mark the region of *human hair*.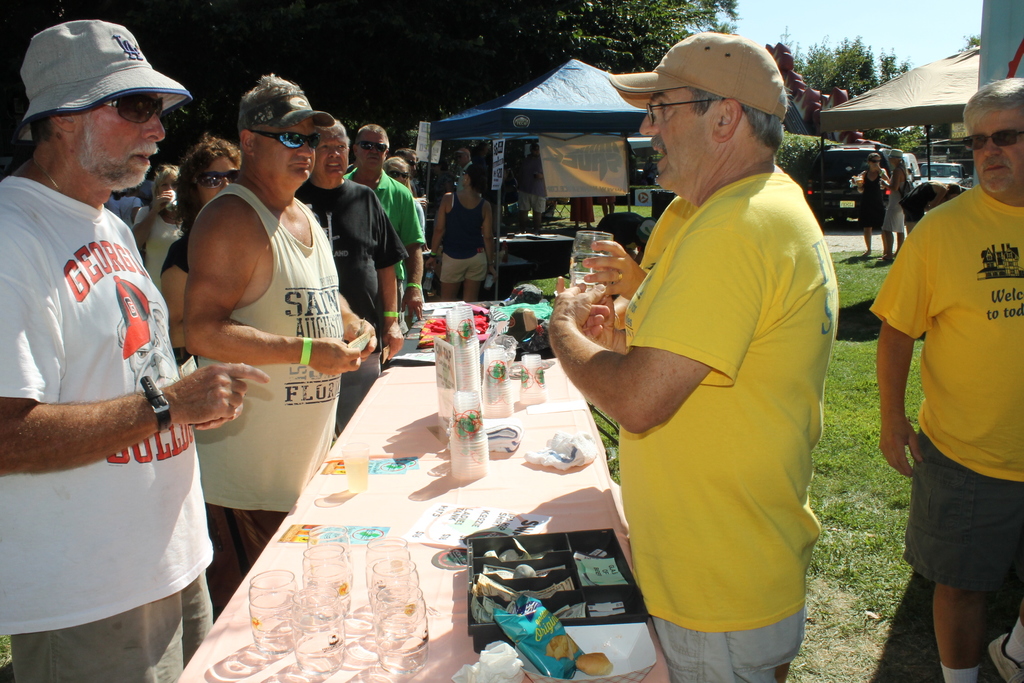
Region: 892, 155, 908, 176.
